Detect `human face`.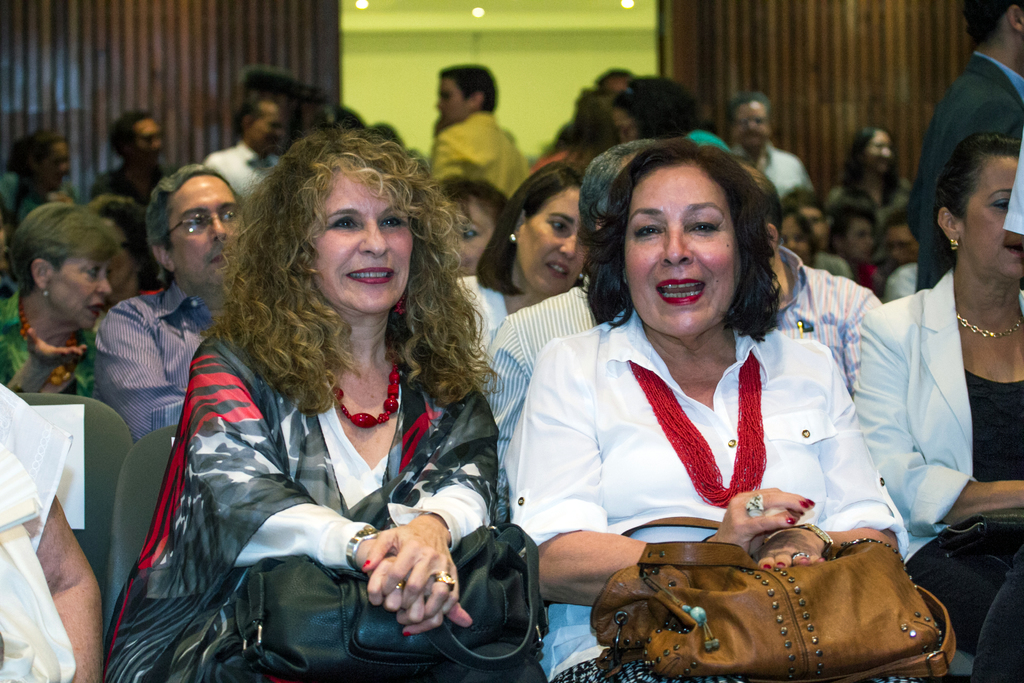
Detected at (left=625, top=161, right=741, bottom=334).
